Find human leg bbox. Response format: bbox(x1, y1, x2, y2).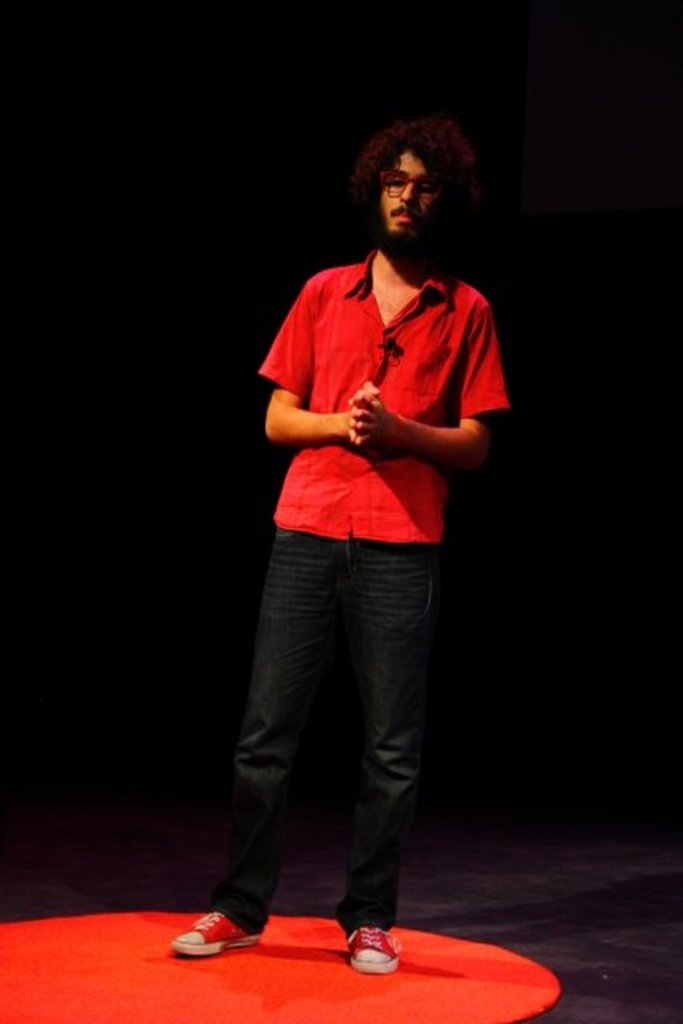
bbox(165, 528, 350, 957).
